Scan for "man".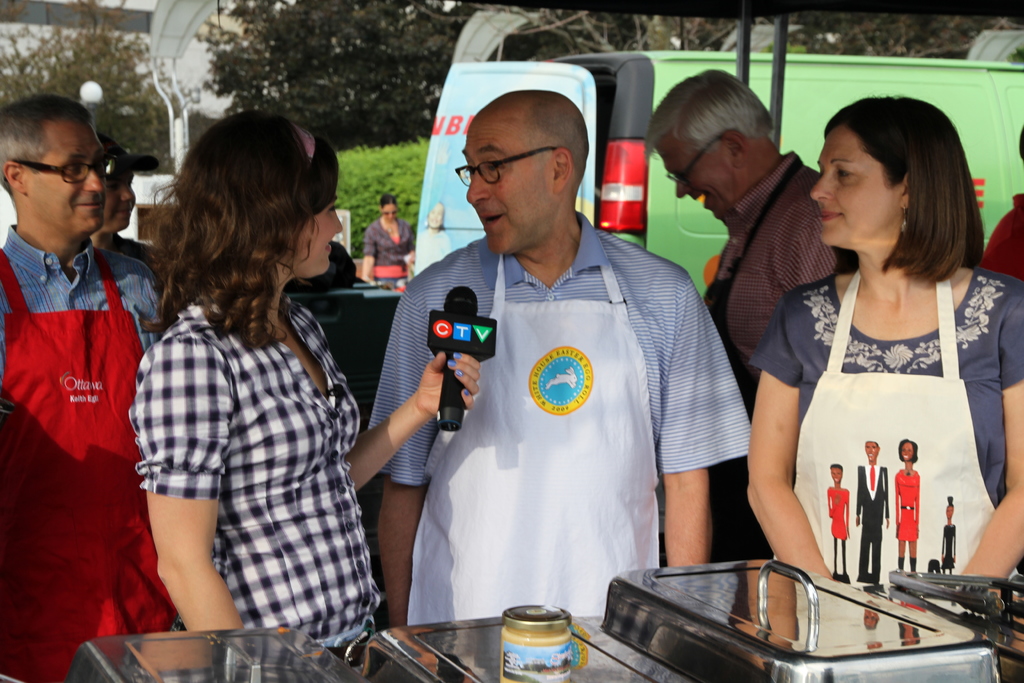
Scan result: (365, 88, 750, 635).
